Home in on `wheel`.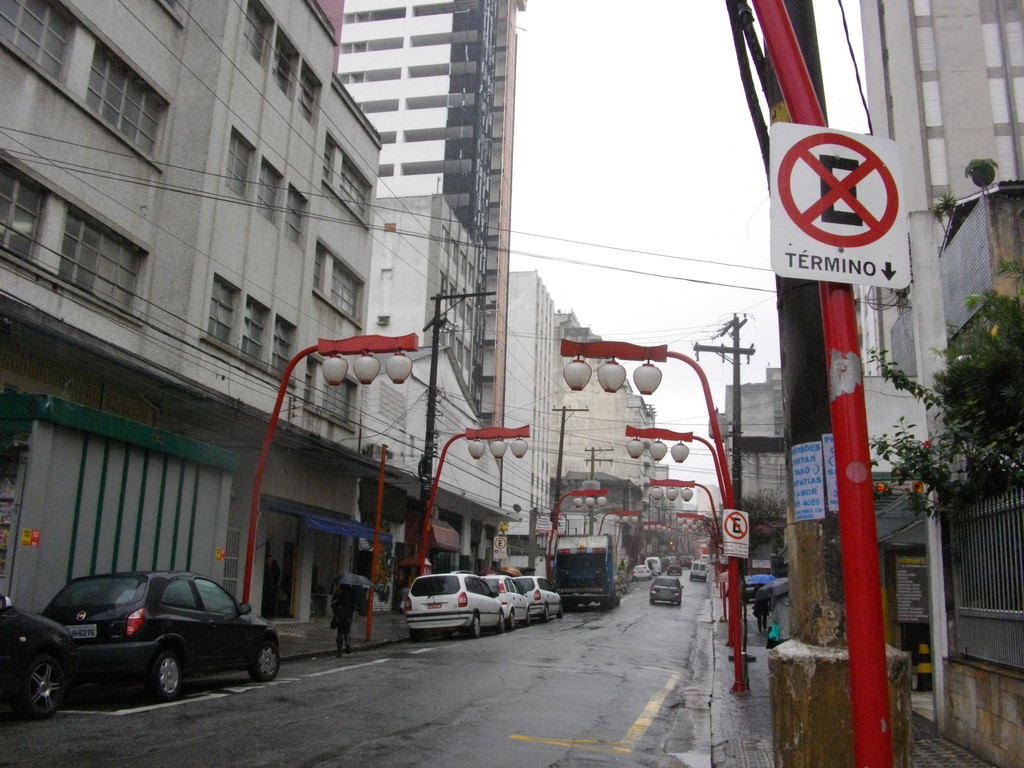
Homed in at [x1=528, y1=609, x2=534, y2=623].
